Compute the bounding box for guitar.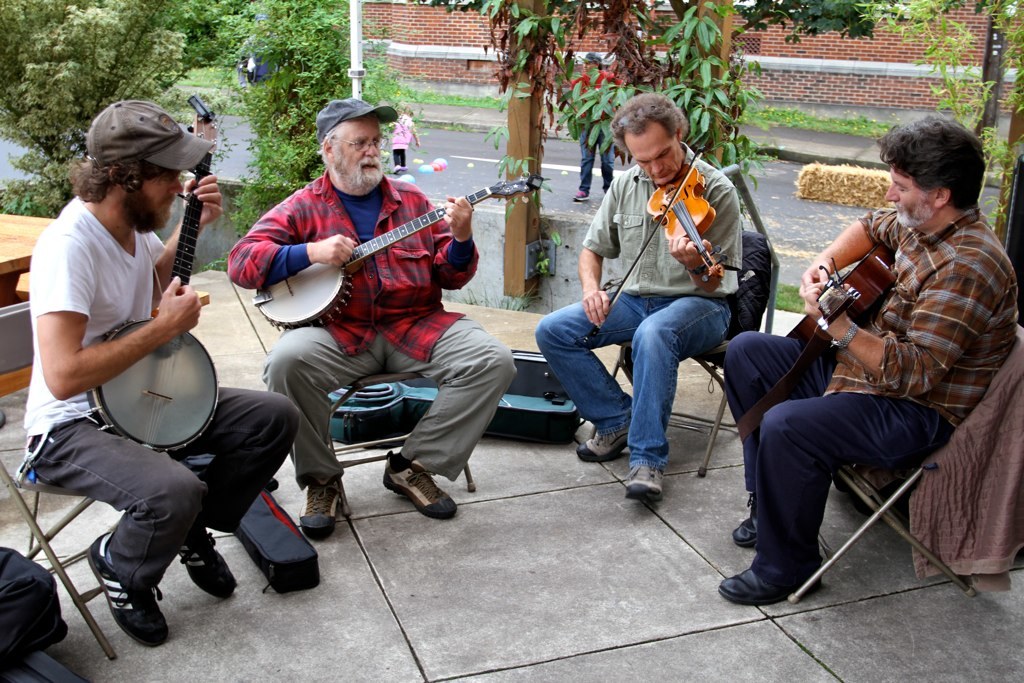
bbox=[88, 137, 213, 449].
